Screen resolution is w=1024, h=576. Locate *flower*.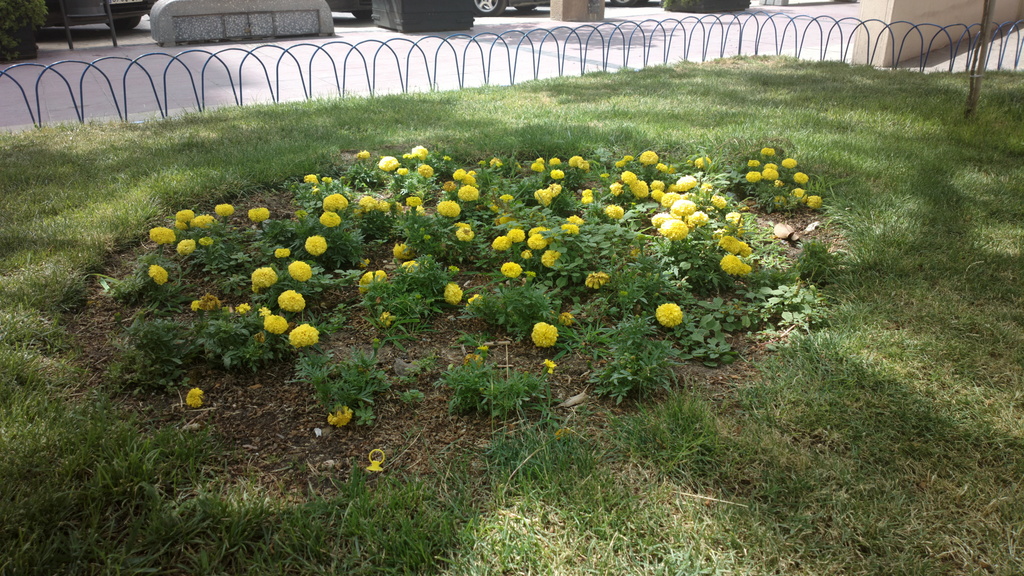
<bbox>320, 212, 339, 228</bbox>.
